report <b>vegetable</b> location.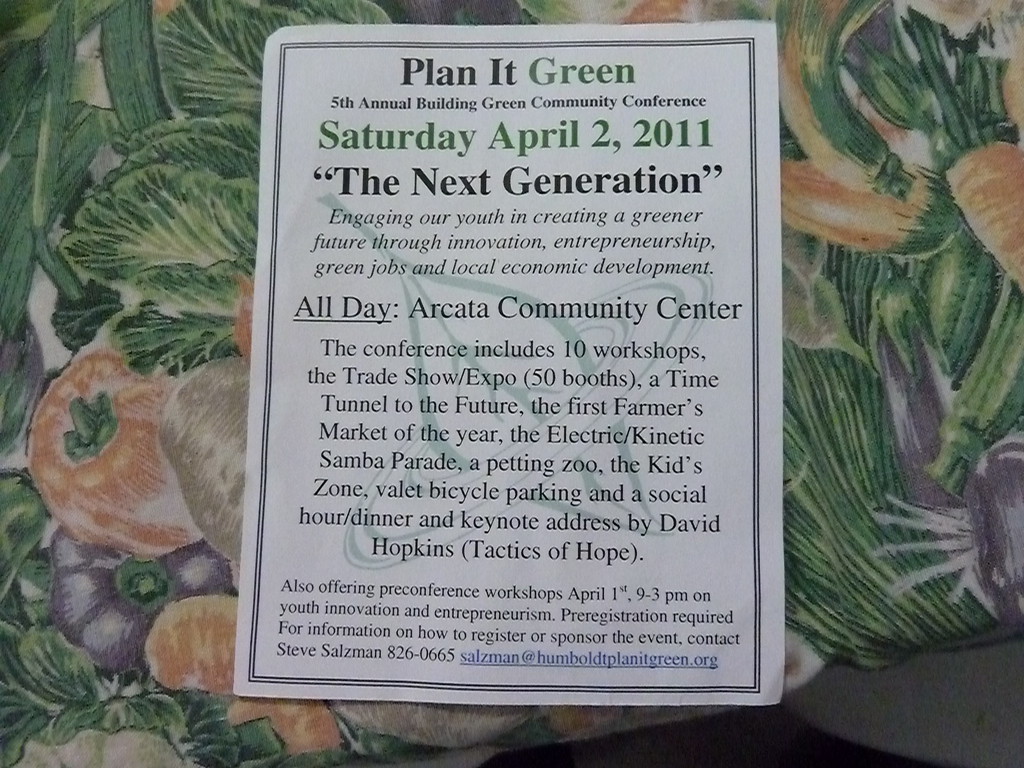
Report: crop(778, 152, 938, 253).
